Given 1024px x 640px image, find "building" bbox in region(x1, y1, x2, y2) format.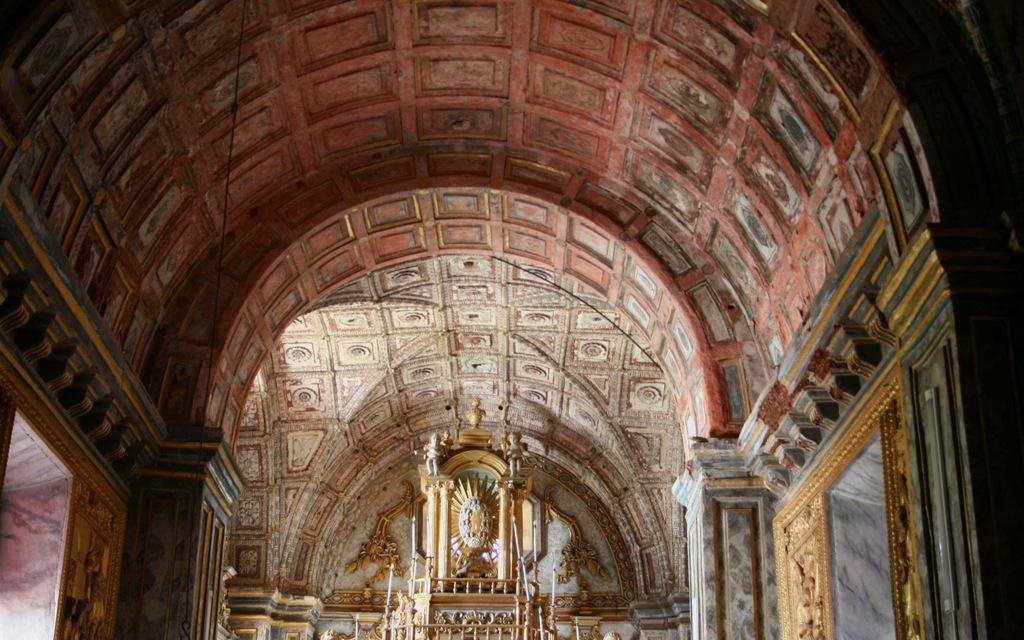
region(0, 0, 1023, 639).
